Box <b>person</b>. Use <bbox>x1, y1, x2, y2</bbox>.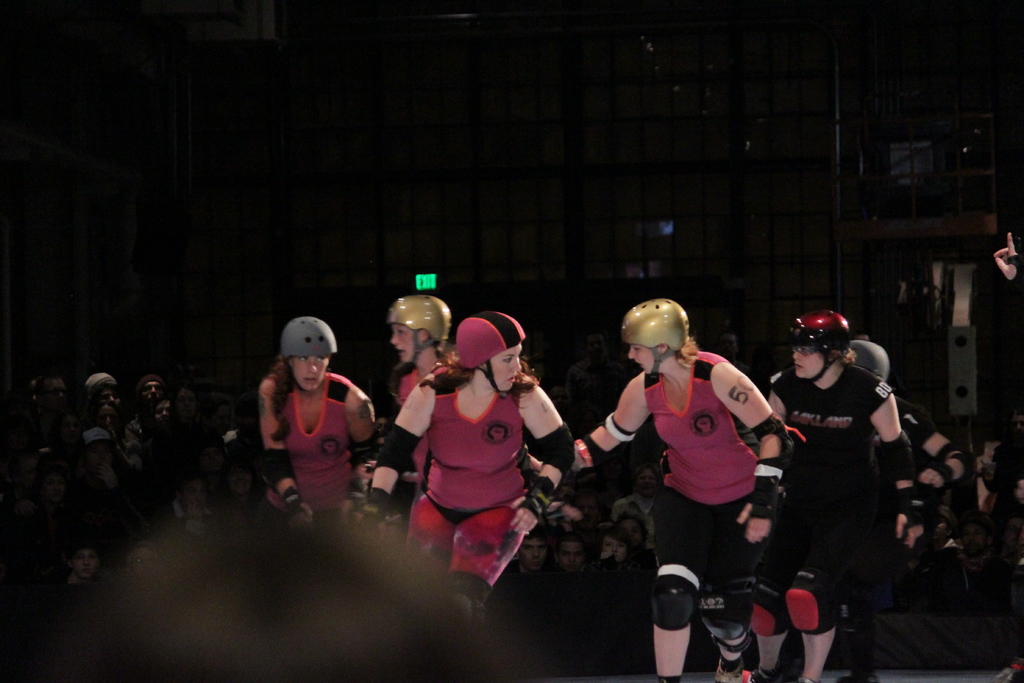
<bbox>568, 294, 796, 682</bbox>.
